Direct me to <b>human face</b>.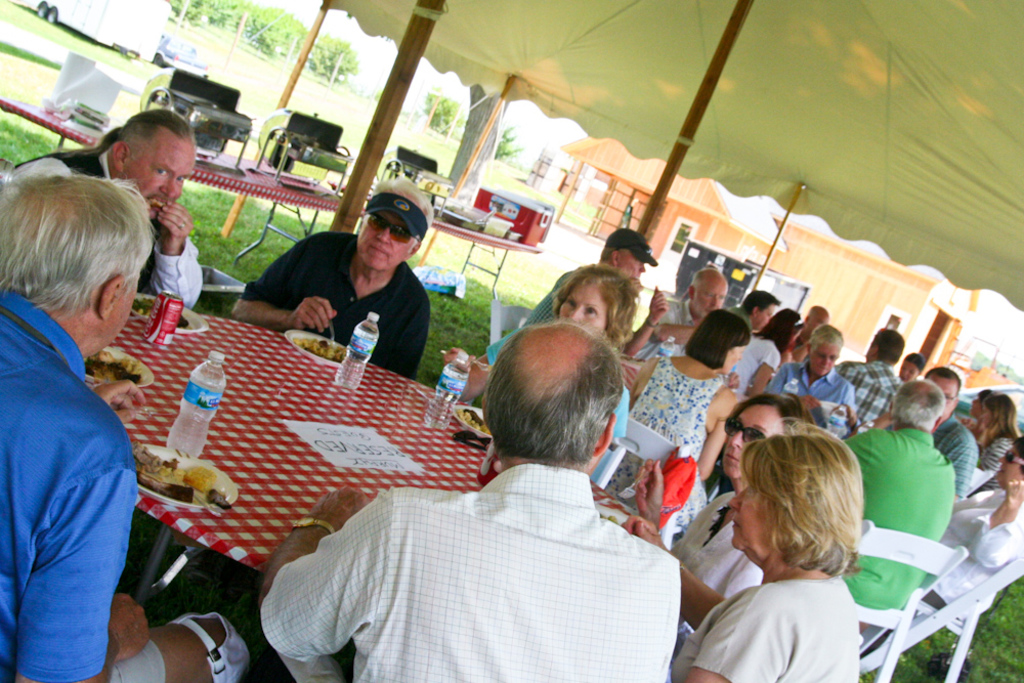
Direction: x1=124, y1=140, x2=194, y2=218.
